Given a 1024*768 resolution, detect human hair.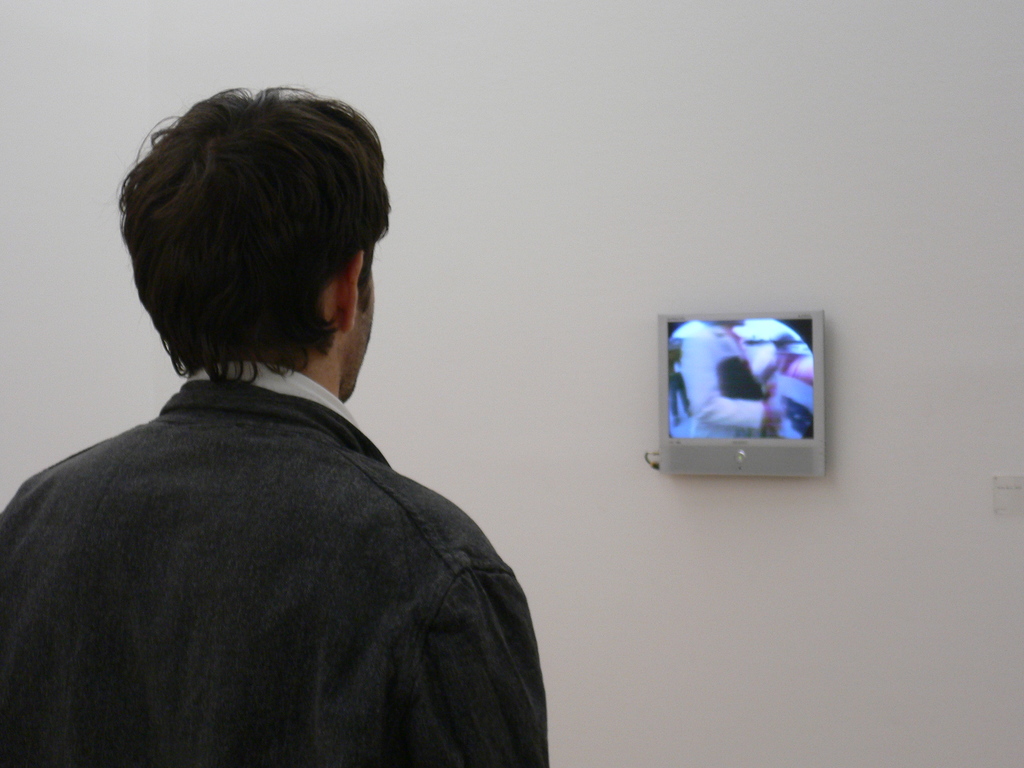
[111,79,367,406].
